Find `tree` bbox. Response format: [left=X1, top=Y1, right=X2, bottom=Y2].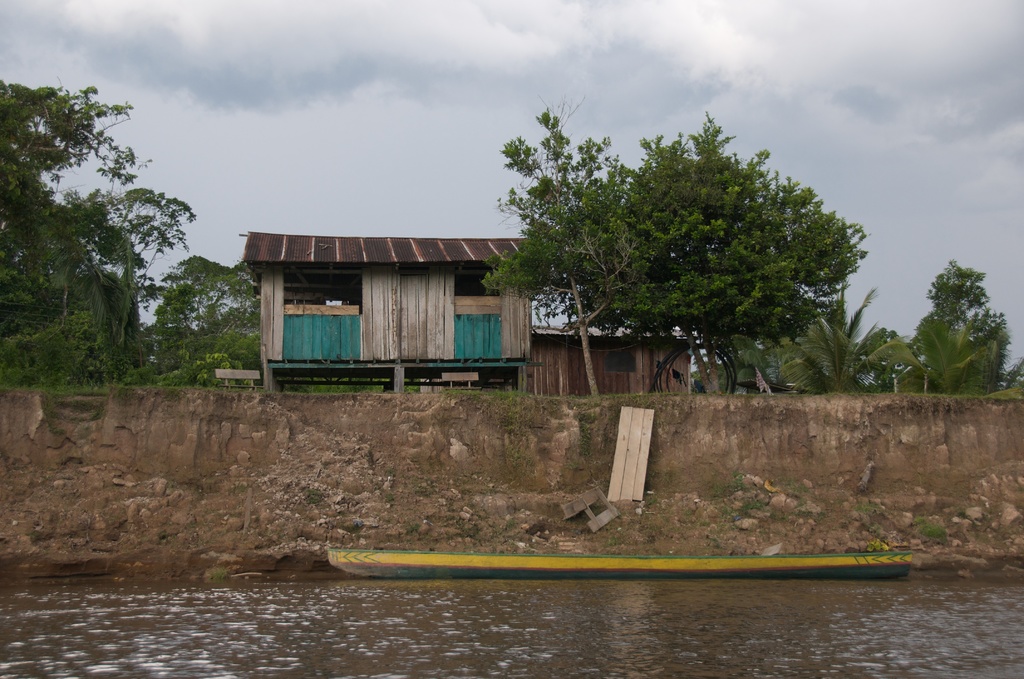
[left=917, top=261, right=1023, bottom=393].
